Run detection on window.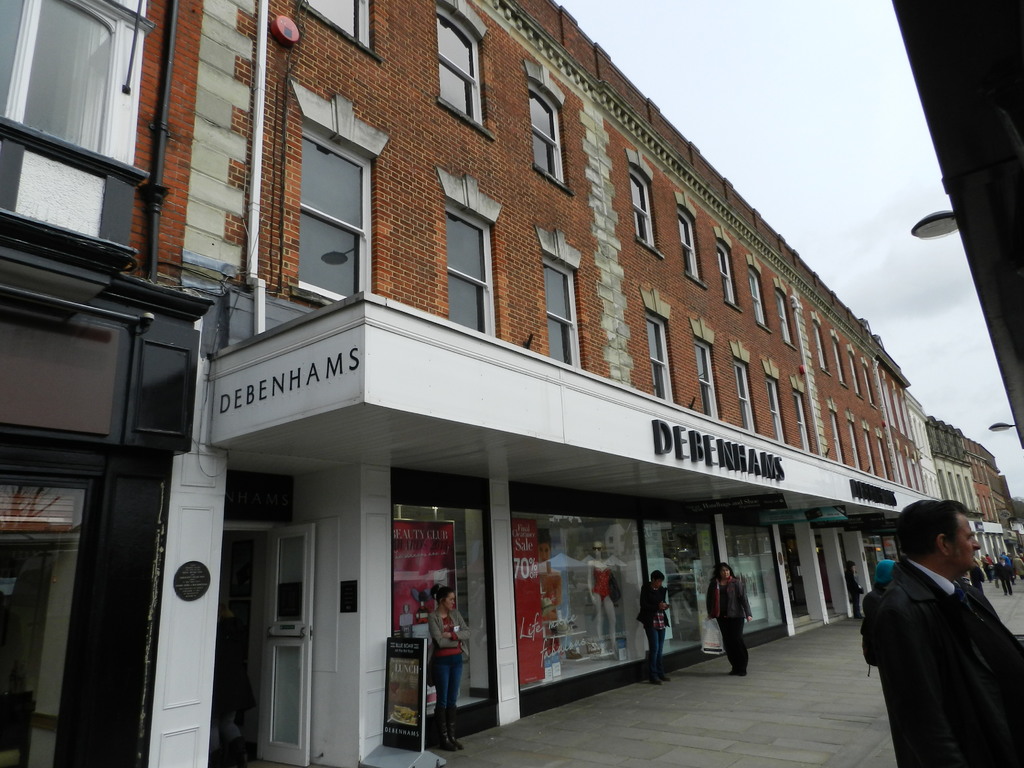
Result: left=625, top=172, right=652, bottom=254.
